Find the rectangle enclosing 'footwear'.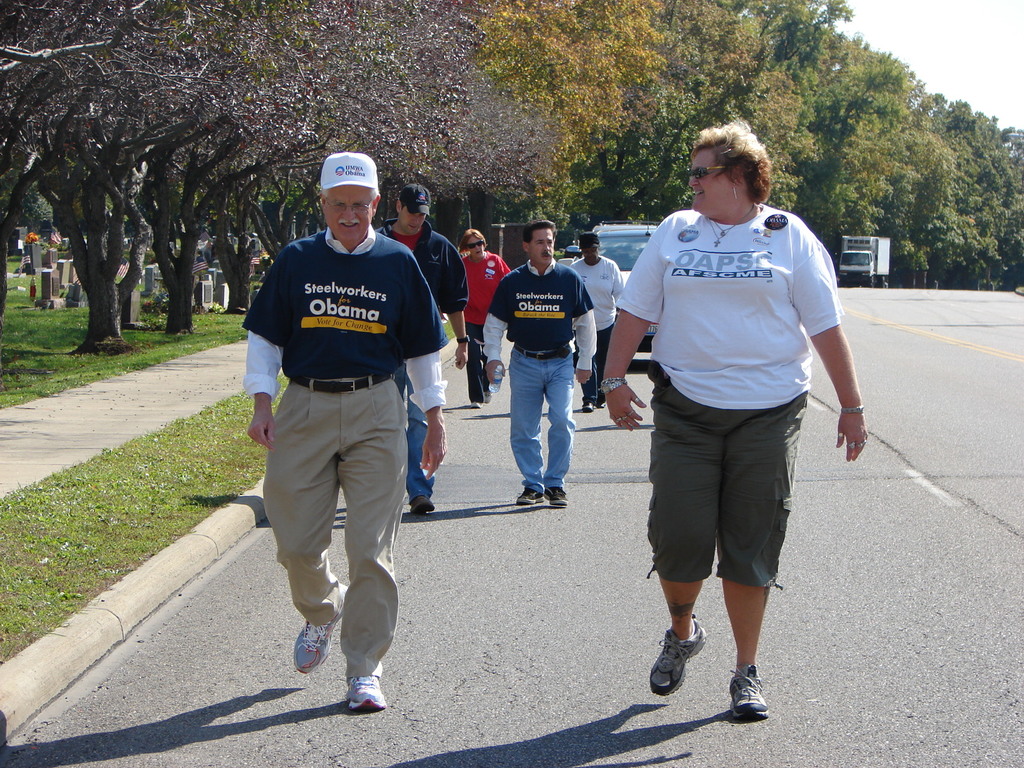
detection(518, 483, 543, 506).
